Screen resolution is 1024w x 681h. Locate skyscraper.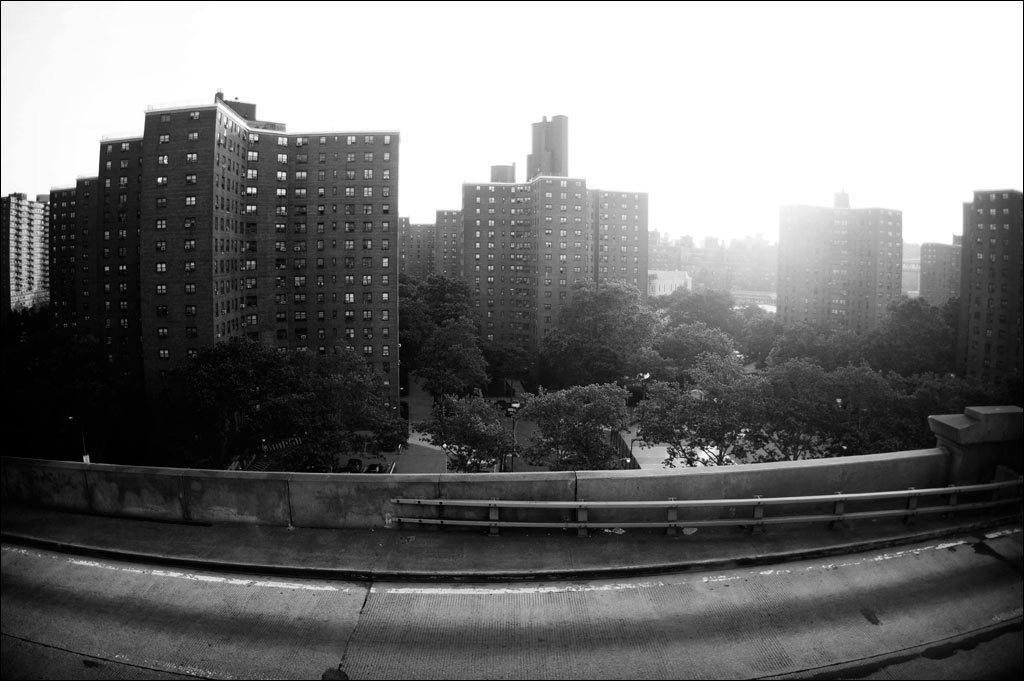
{"left": 0, "top": 190, "right": 62, "bottom": 299}.
